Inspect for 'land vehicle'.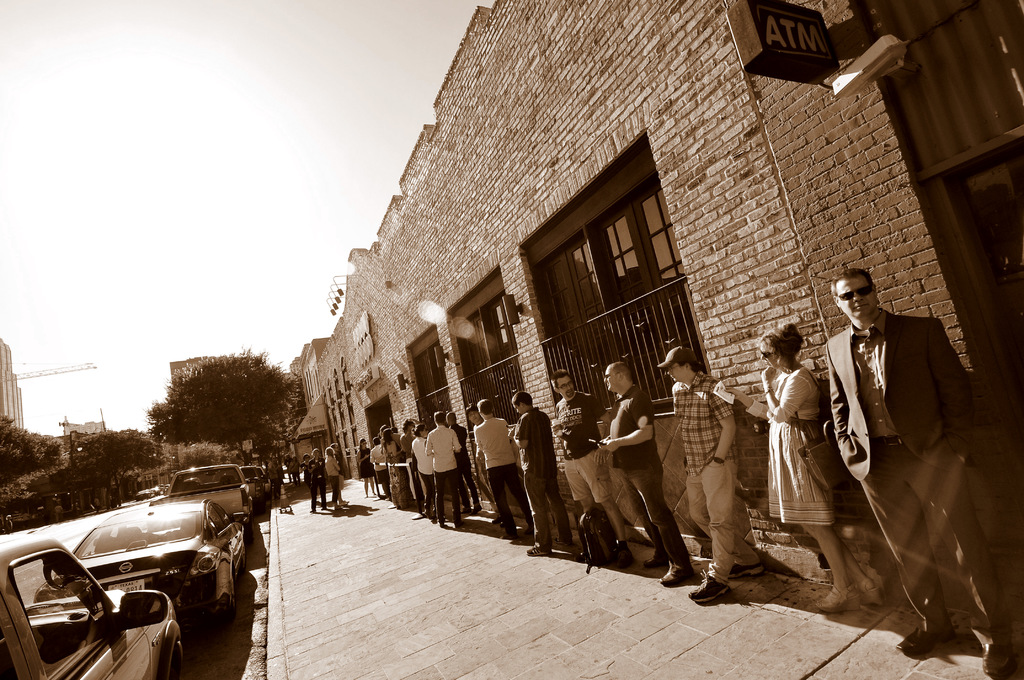
Inspection: detection(238, 466, 268, 511).
